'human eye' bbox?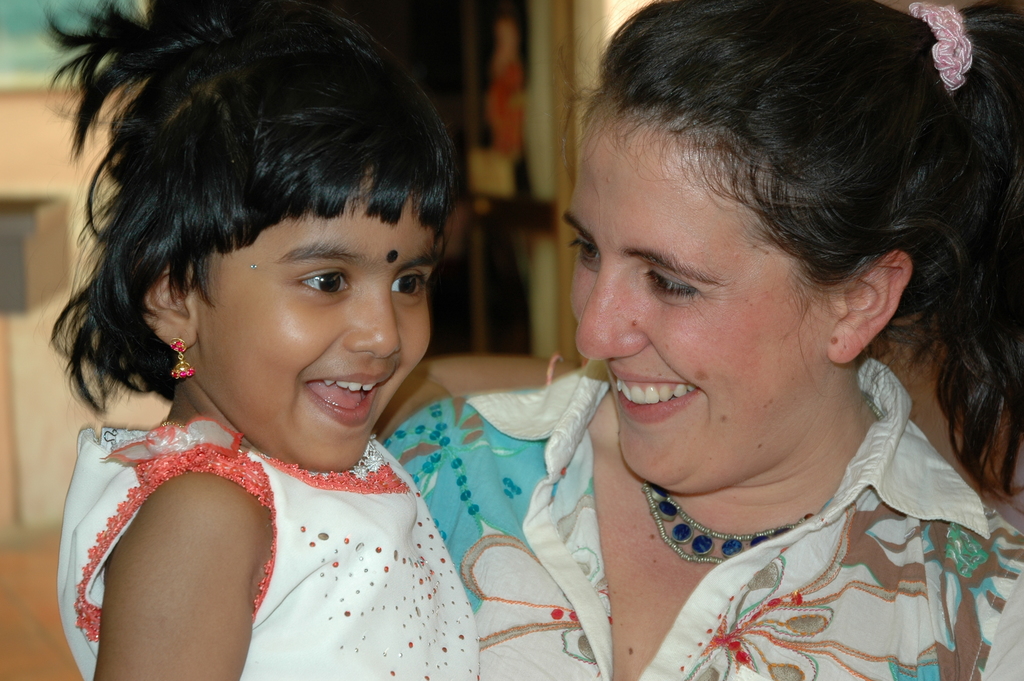
box=[295, 263, 355, 300]
